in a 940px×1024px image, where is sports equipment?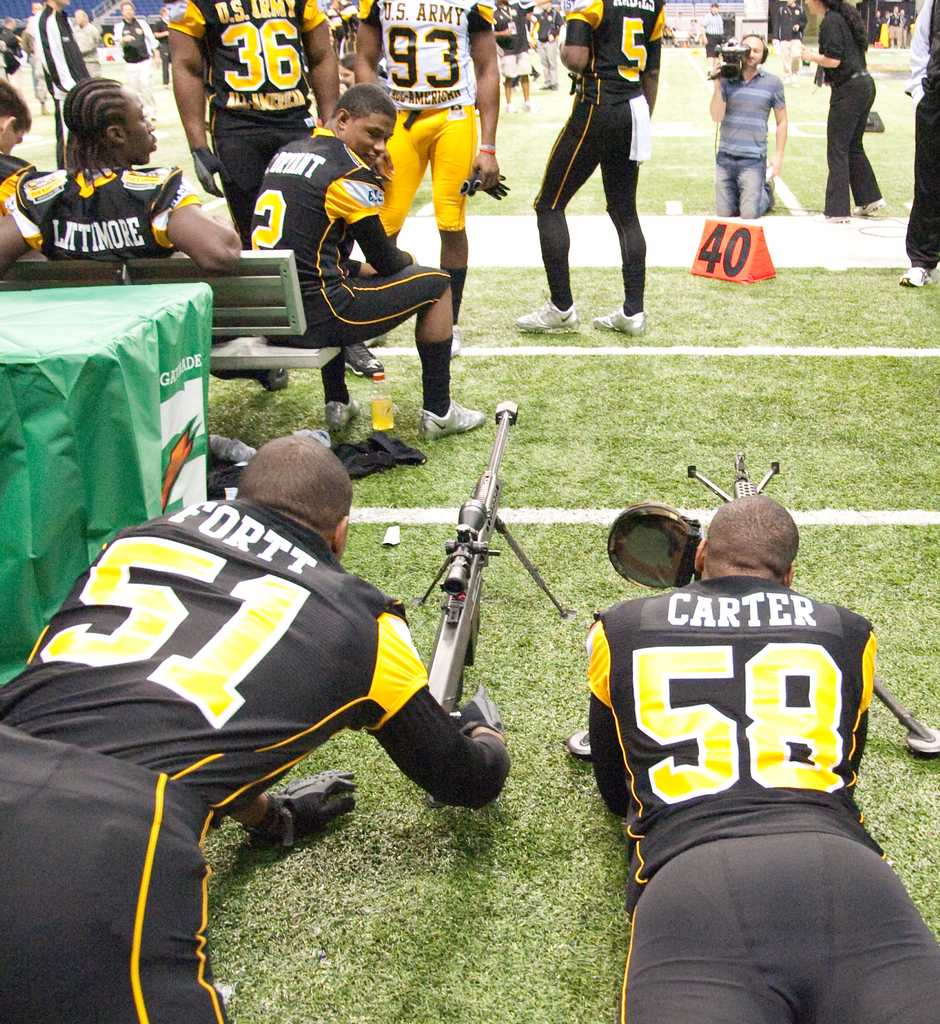
x1=420 y1=400 x2=489 y2=437.
